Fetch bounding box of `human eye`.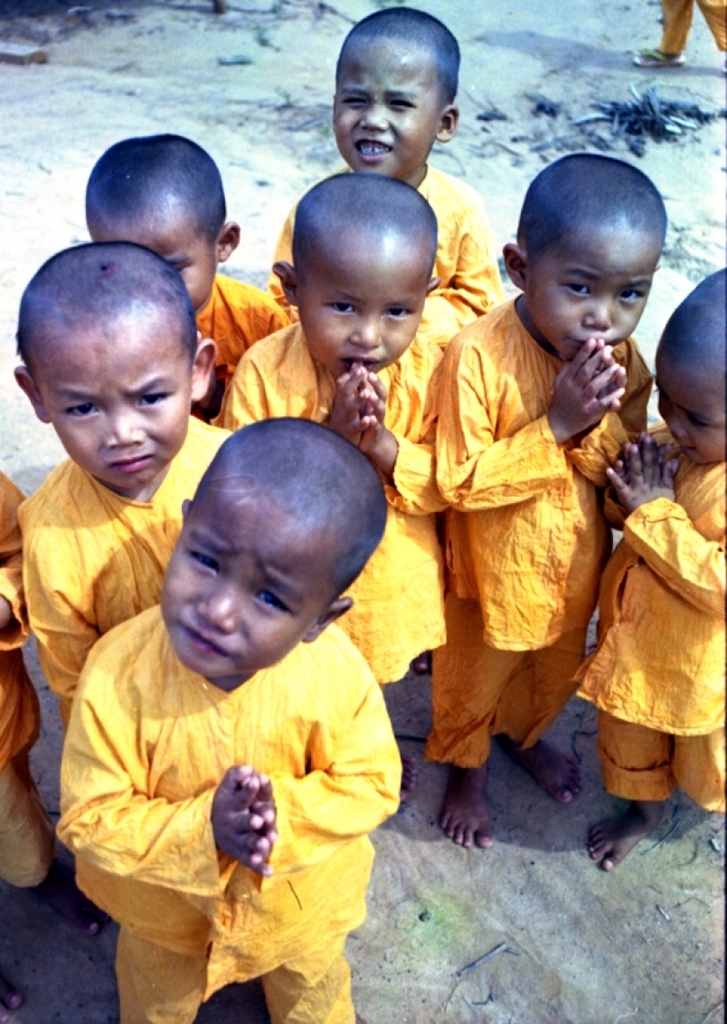
Bbox: crop(326, 299, 362, 318).
